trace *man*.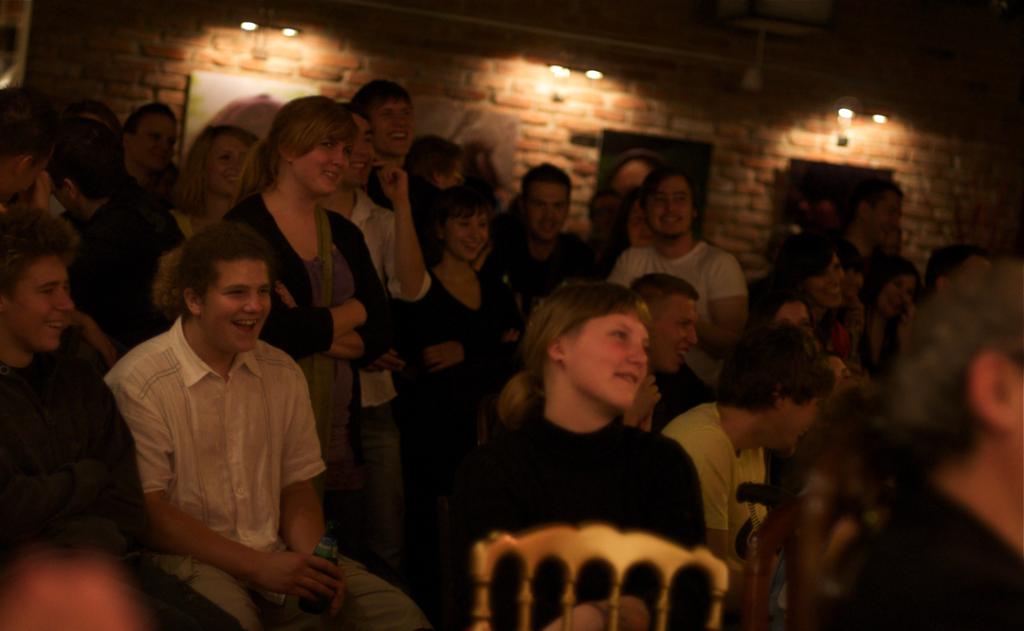
Traced to x1=630 y1=270 x2=705 y2=434.
